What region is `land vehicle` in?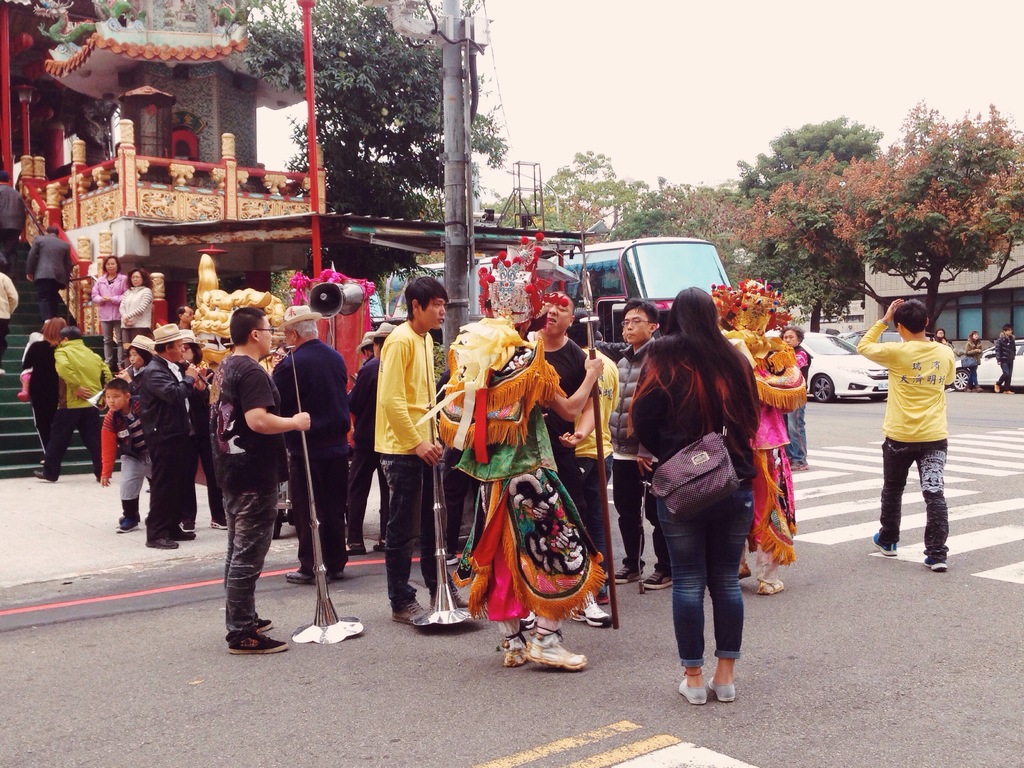
{"left": 366, "top": 289, "right": 385, "bottom": 332}.
